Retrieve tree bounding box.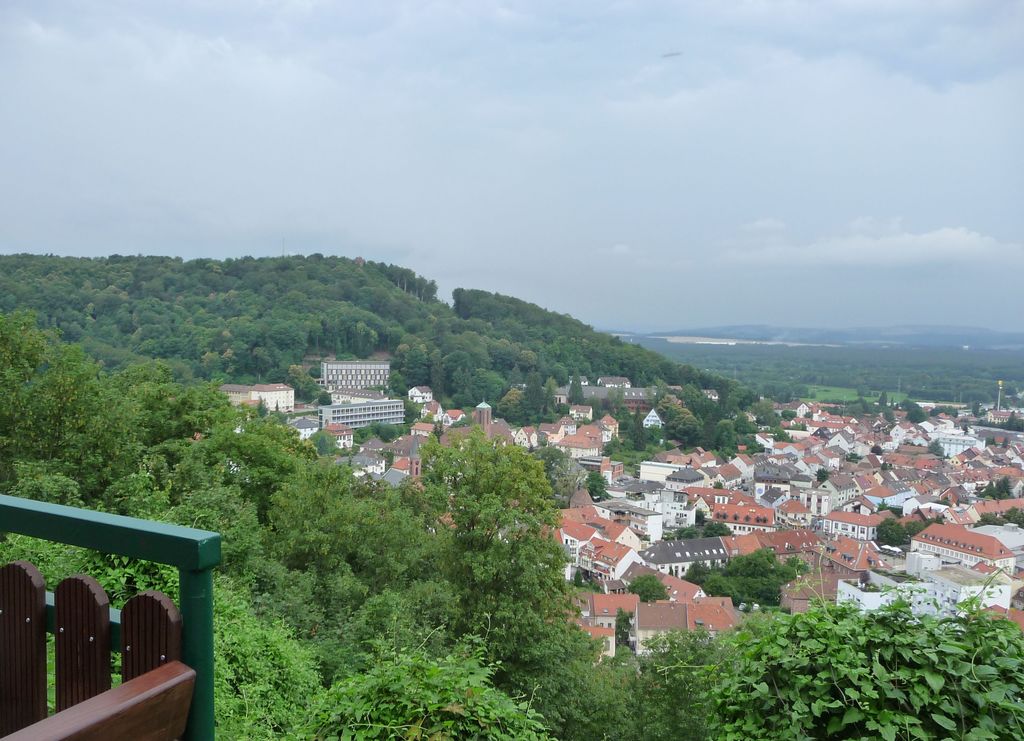
Bounding box: box=[278, 468, 451, 712].
